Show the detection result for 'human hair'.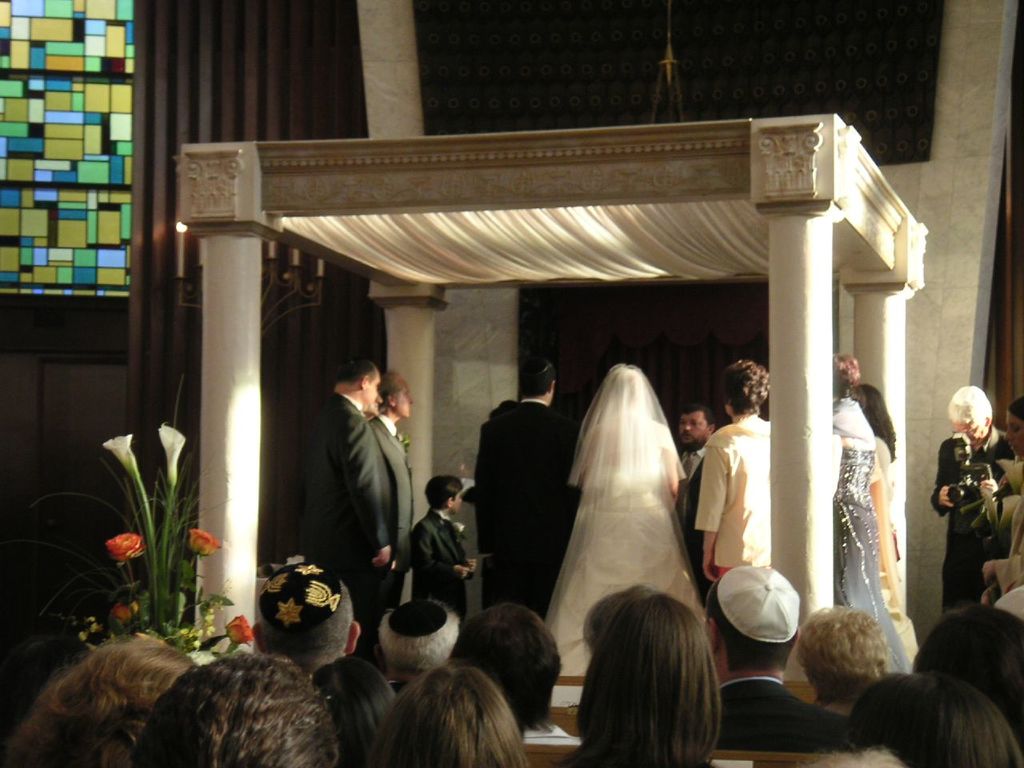
x1=325, y1=350, x2=378, y2=386.
